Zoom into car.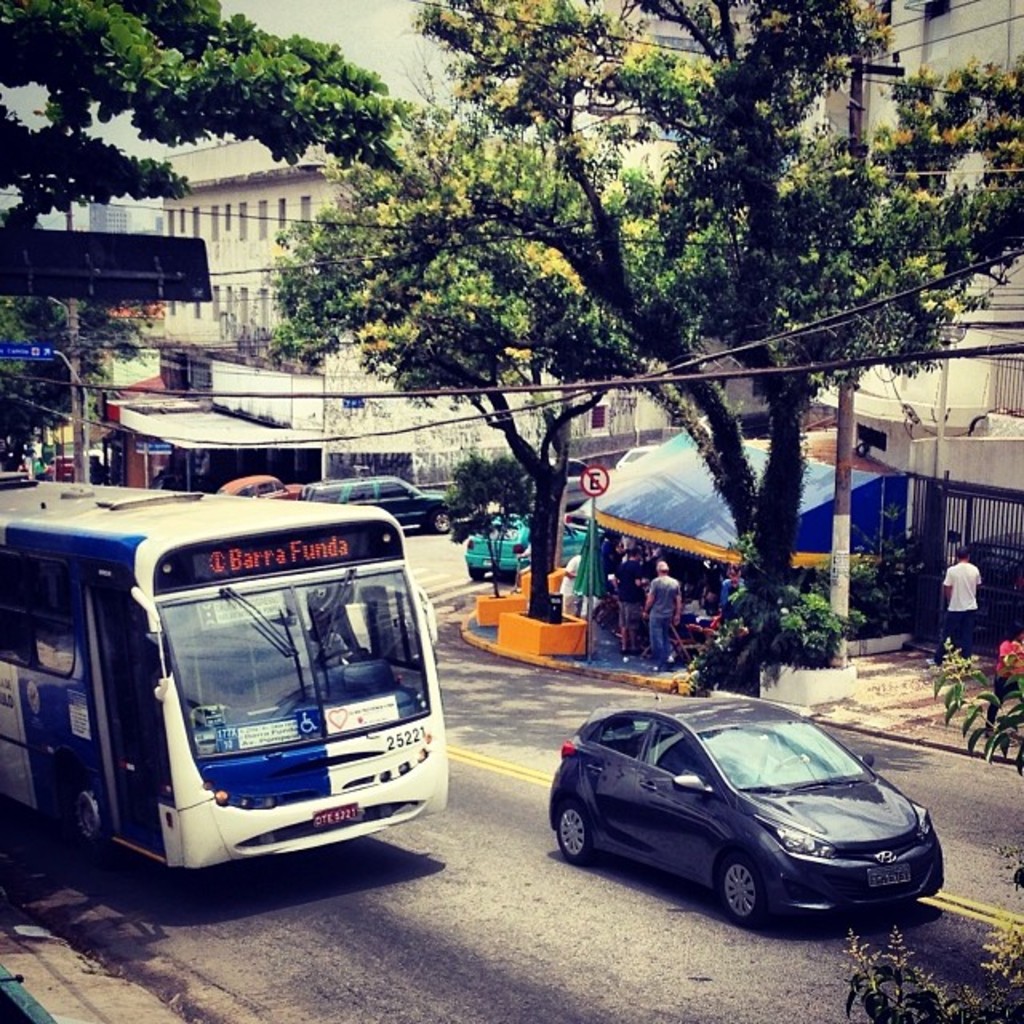
Zoom target: crop(299, 466, 464, 531).
